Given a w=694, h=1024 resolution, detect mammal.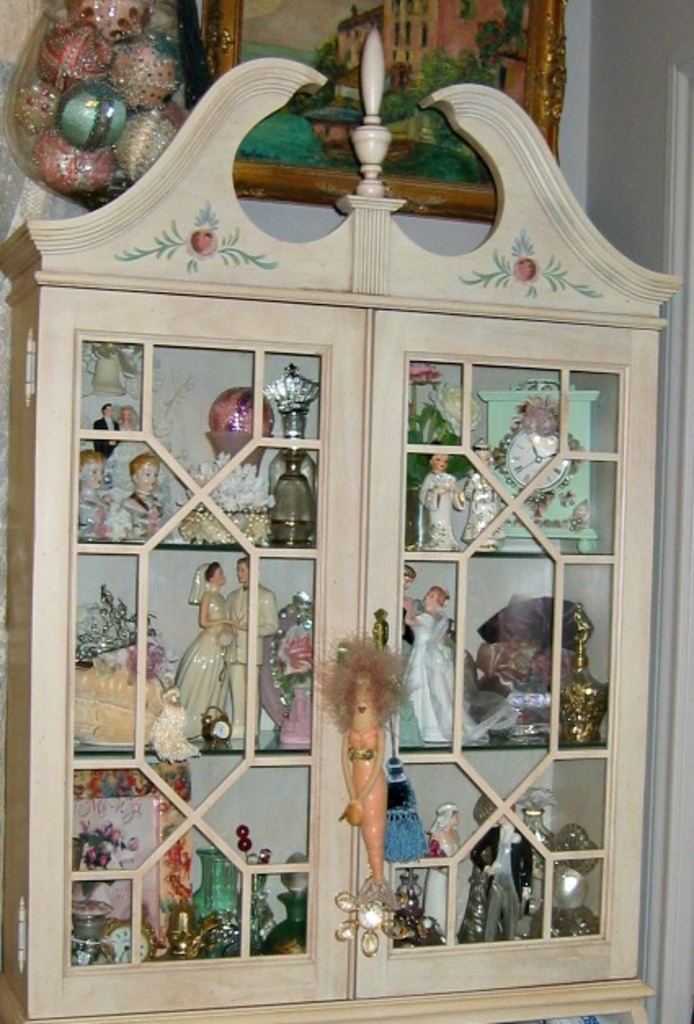
462:438:505:550.
